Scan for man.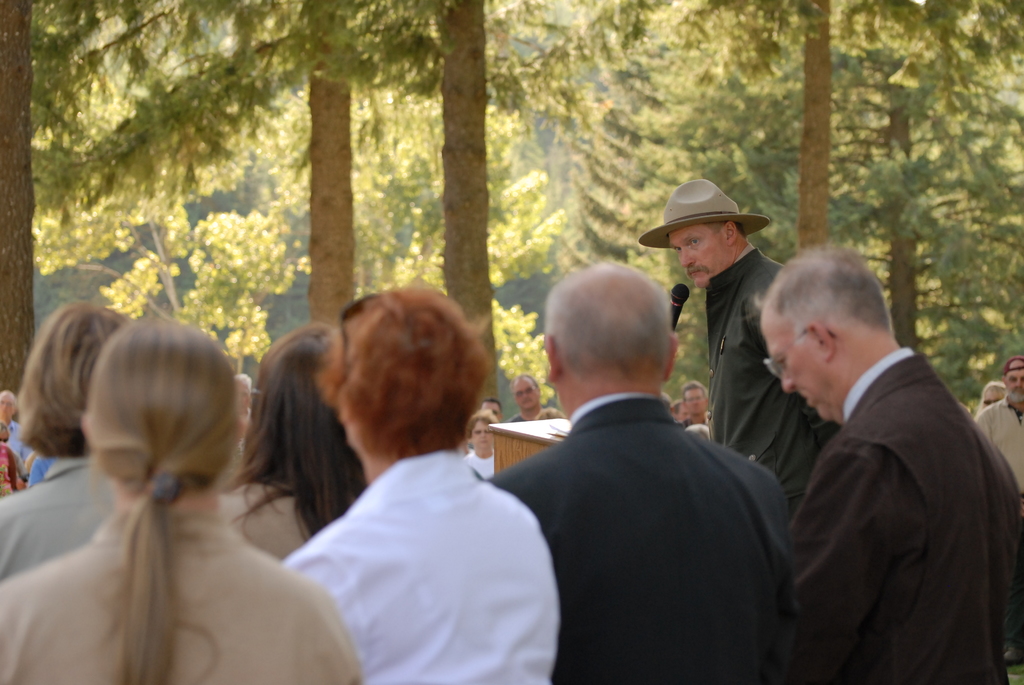
Scan result: left=756, top=240, right=1019, bottom=684.
